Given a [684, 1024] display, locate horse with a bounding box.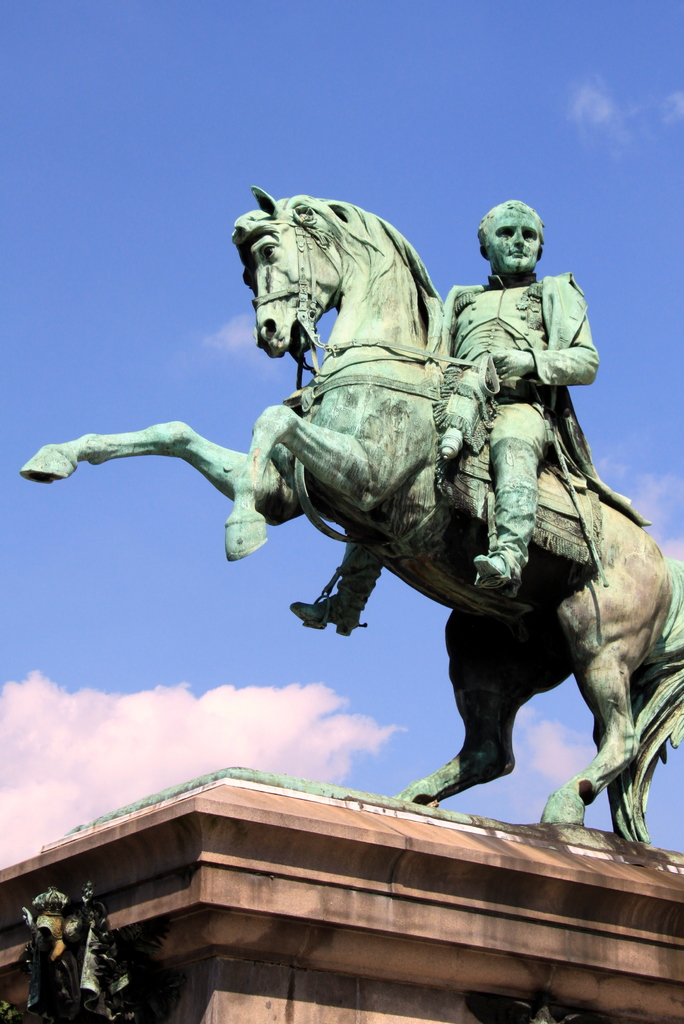
Located: rect(20, 182, 683, 847).
